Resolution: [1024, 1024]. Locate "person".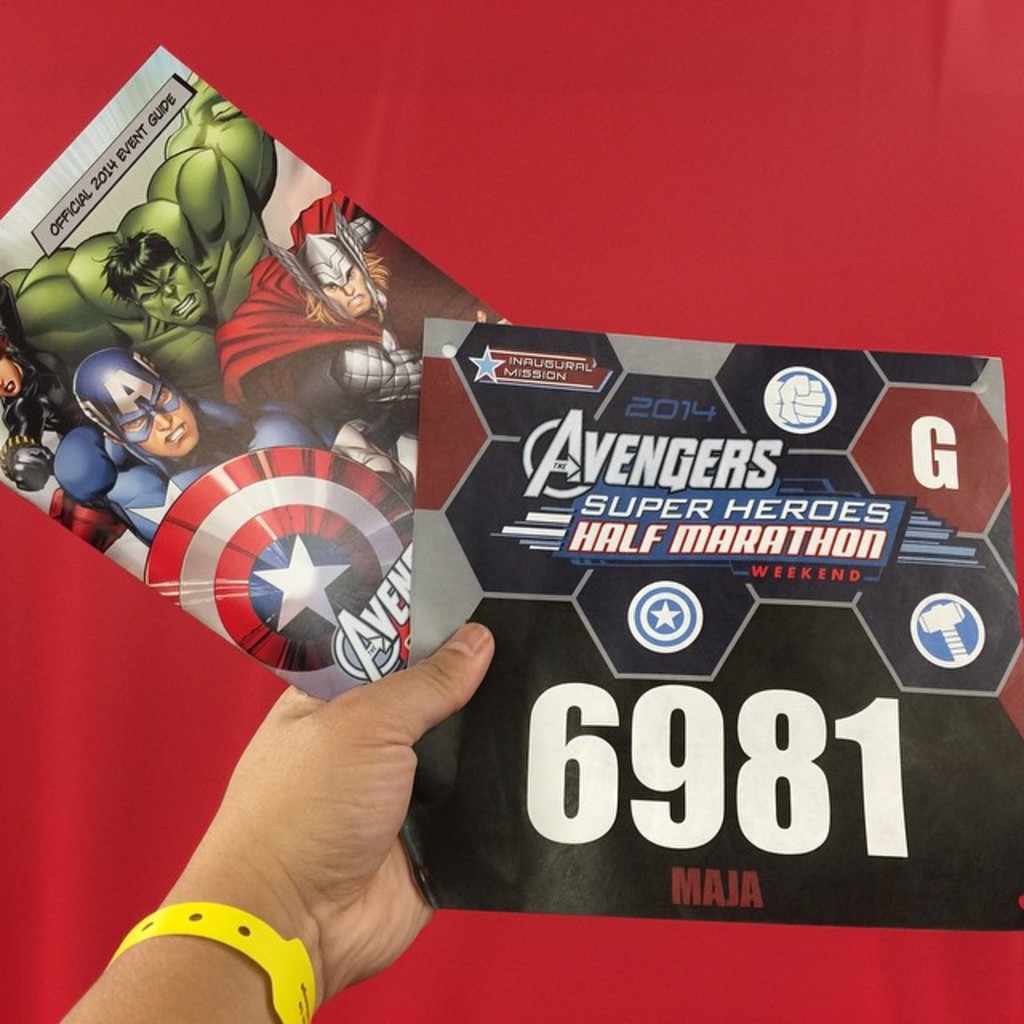
(56,616,507,1022).
